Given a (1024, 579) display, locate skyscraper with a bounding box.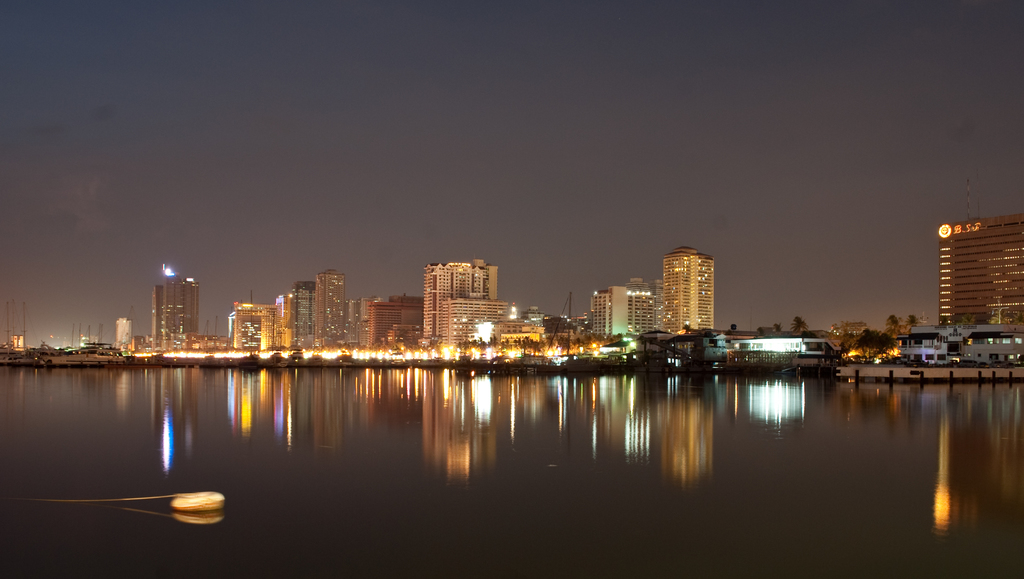
Located: {"x1": 227, "y1": 297, "x2": 263, "y2": 357}.
